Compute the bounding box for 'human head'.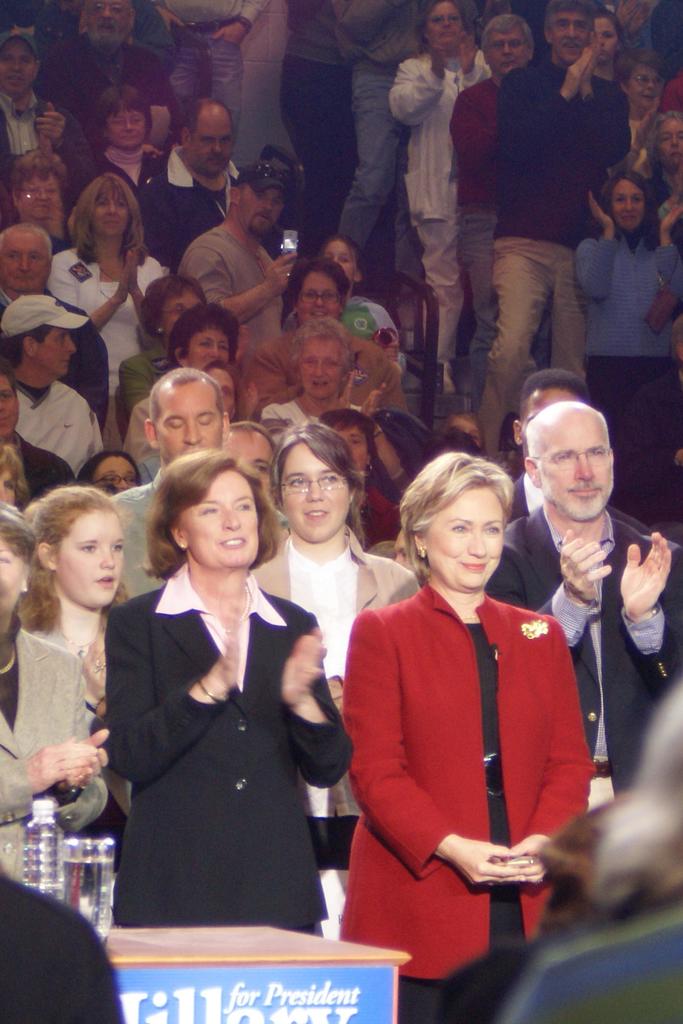
bbox=(318, 403, 371, 478).
